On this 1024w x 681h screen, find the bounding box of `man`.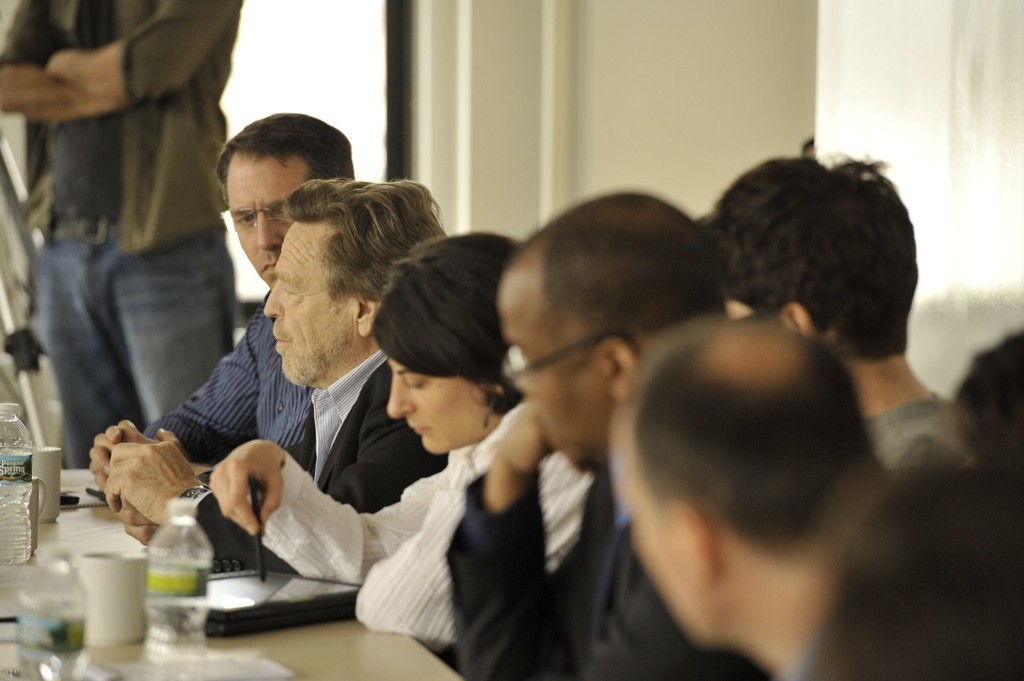
Bounding box: (x1=607, y1=319, x2=906, y2=679).
